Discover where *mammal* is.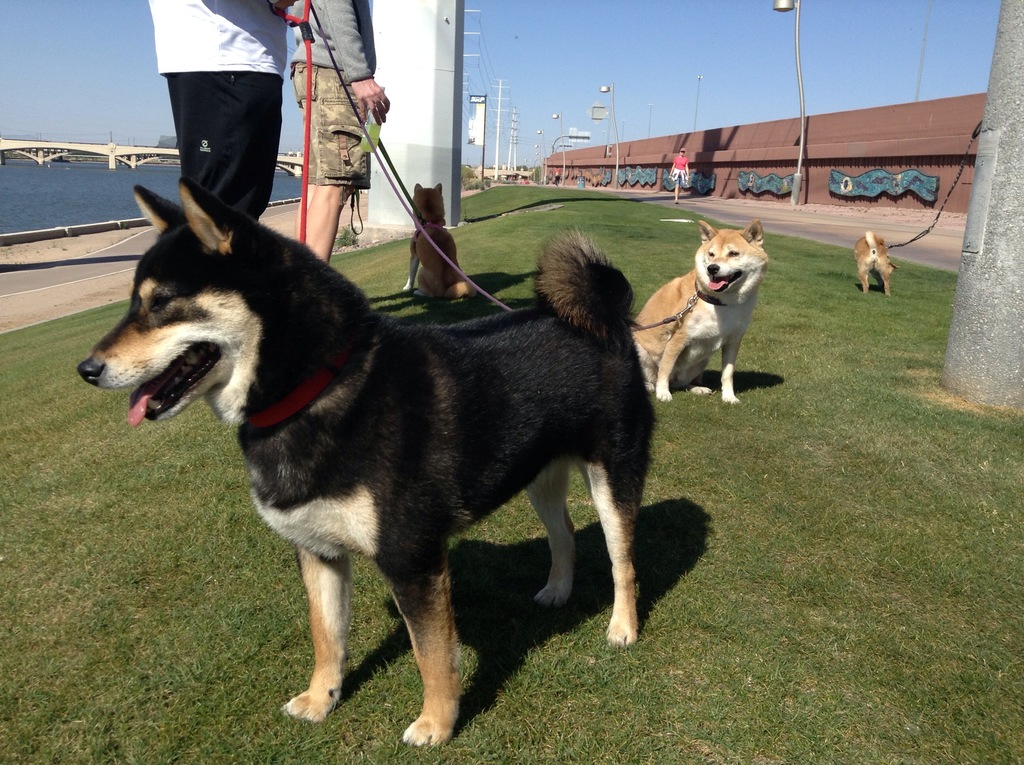
Discovered at pyautogui.locateOnScreen(290, 0, 390, 260).
